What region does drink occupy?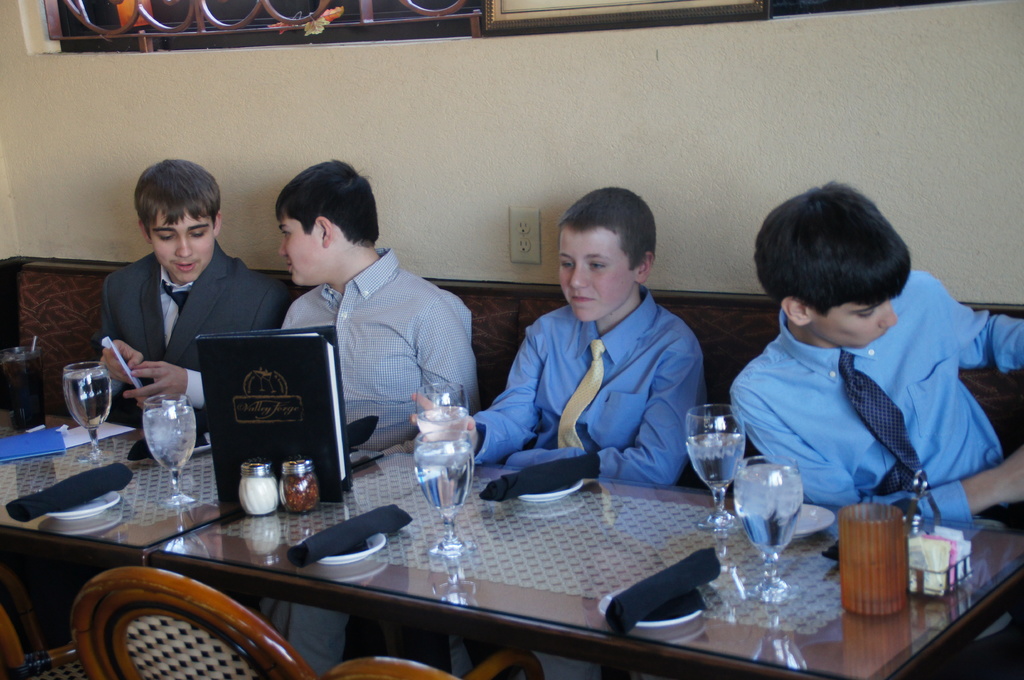
{"x1": 0, "y1": 345, "x2": 38, "y2": 430}.
